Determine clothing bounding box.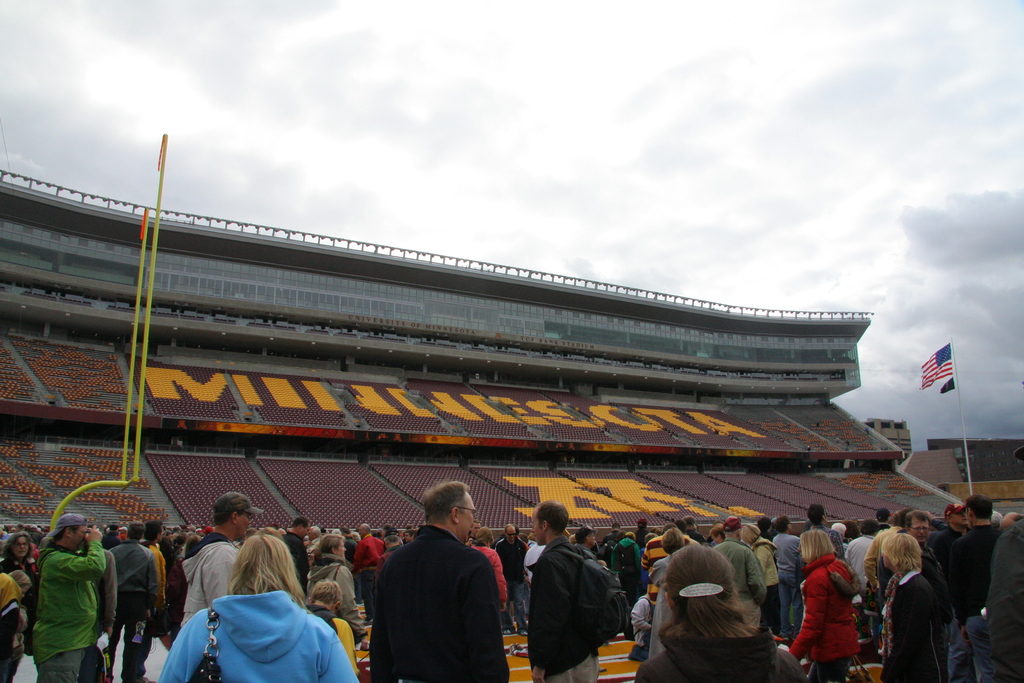
Determined: BBox(29, 538, 104, 682).
